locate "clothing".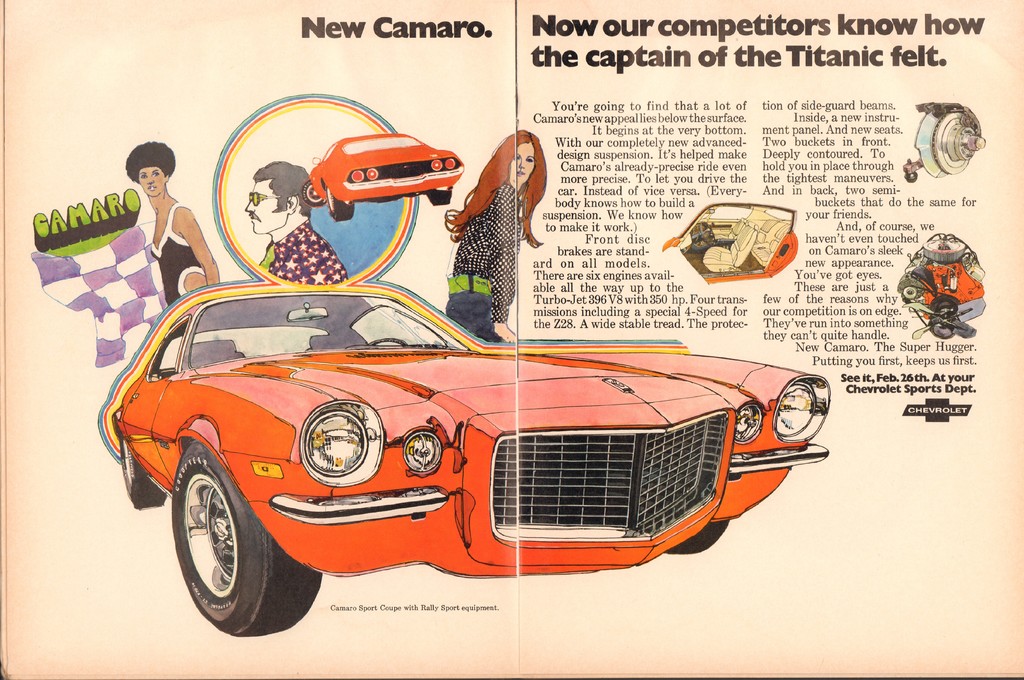
Bounding box: <bbox>447, 184, 522, 345</bbox>.
